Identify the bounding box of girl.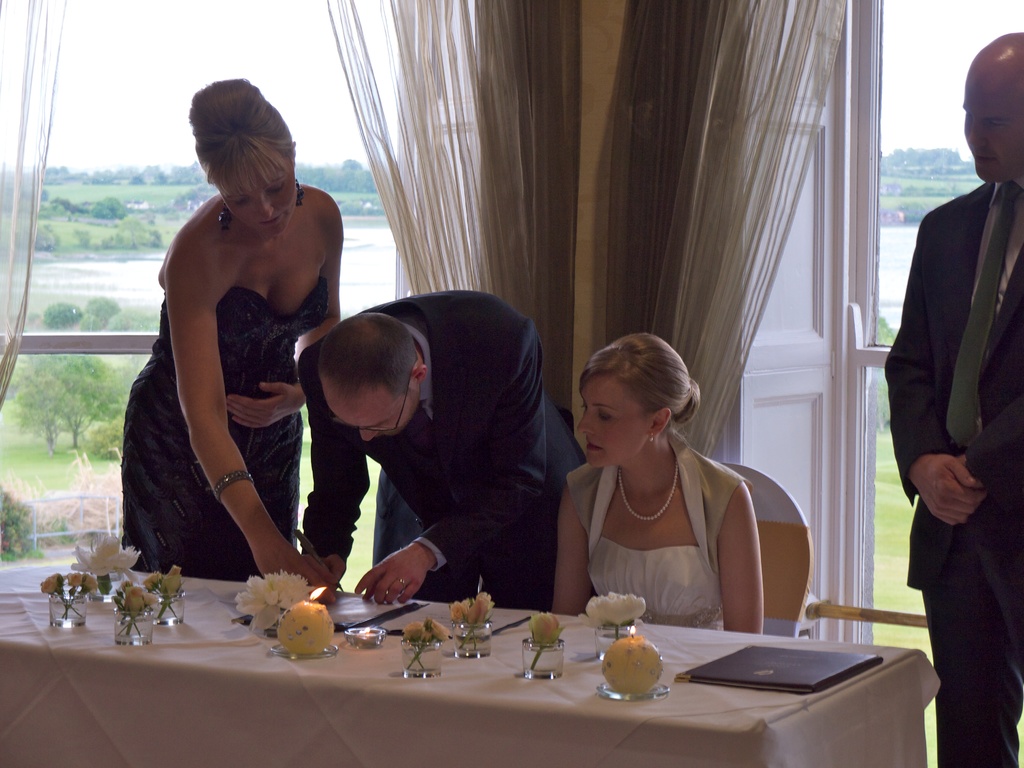
[left=553, top=331, right=765, bottom=638].
